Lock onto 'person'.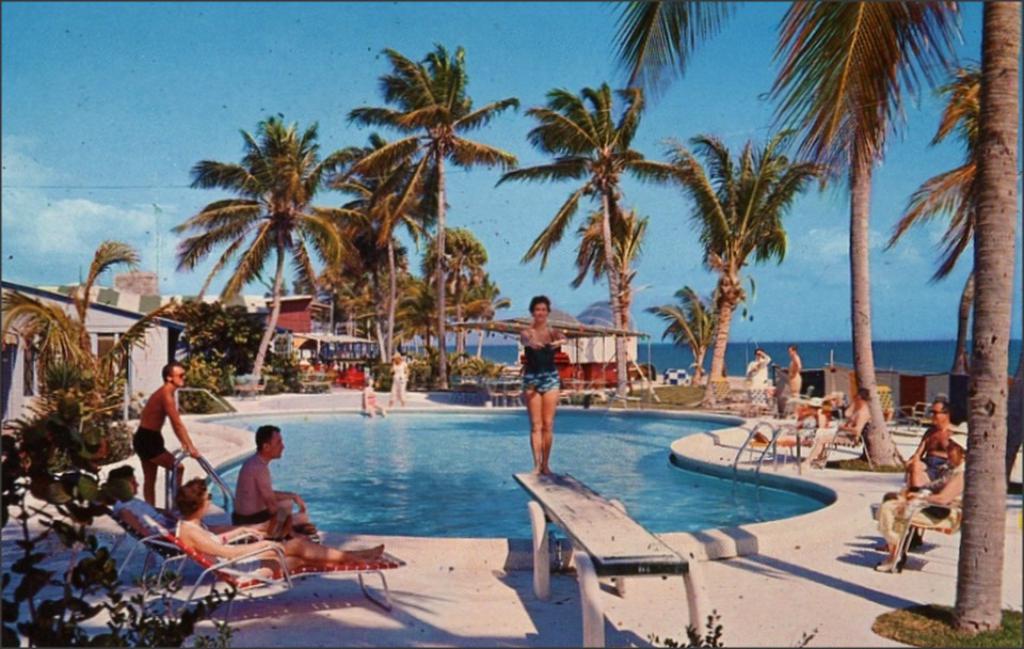
Locked: locate(747, 347, 775, 393).
